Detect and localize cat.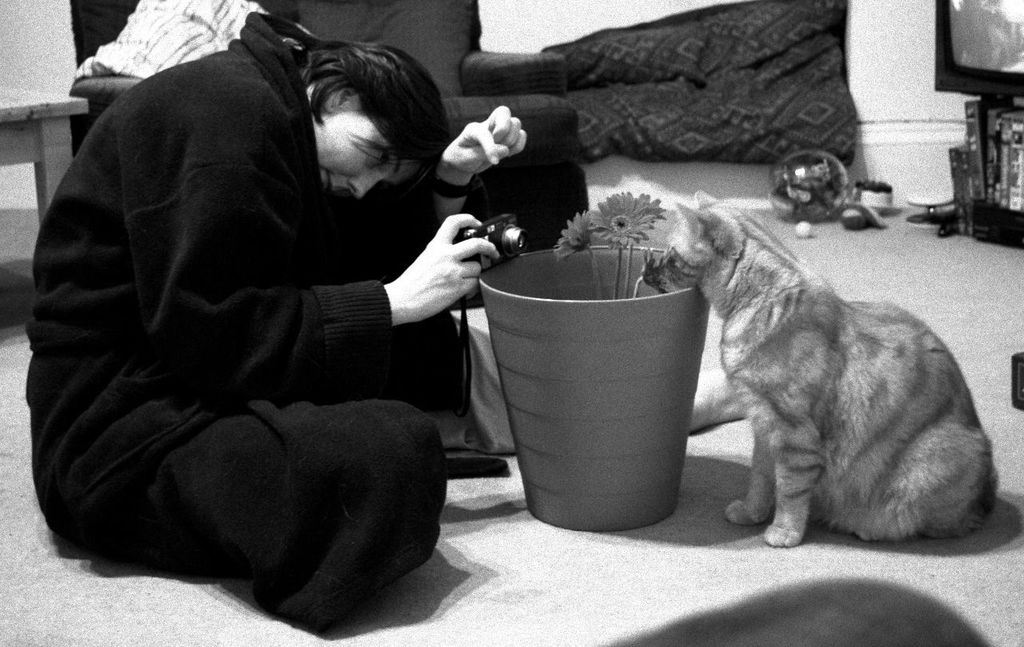
Localized at x1=635 y1=185 x2=994 y2=554.
